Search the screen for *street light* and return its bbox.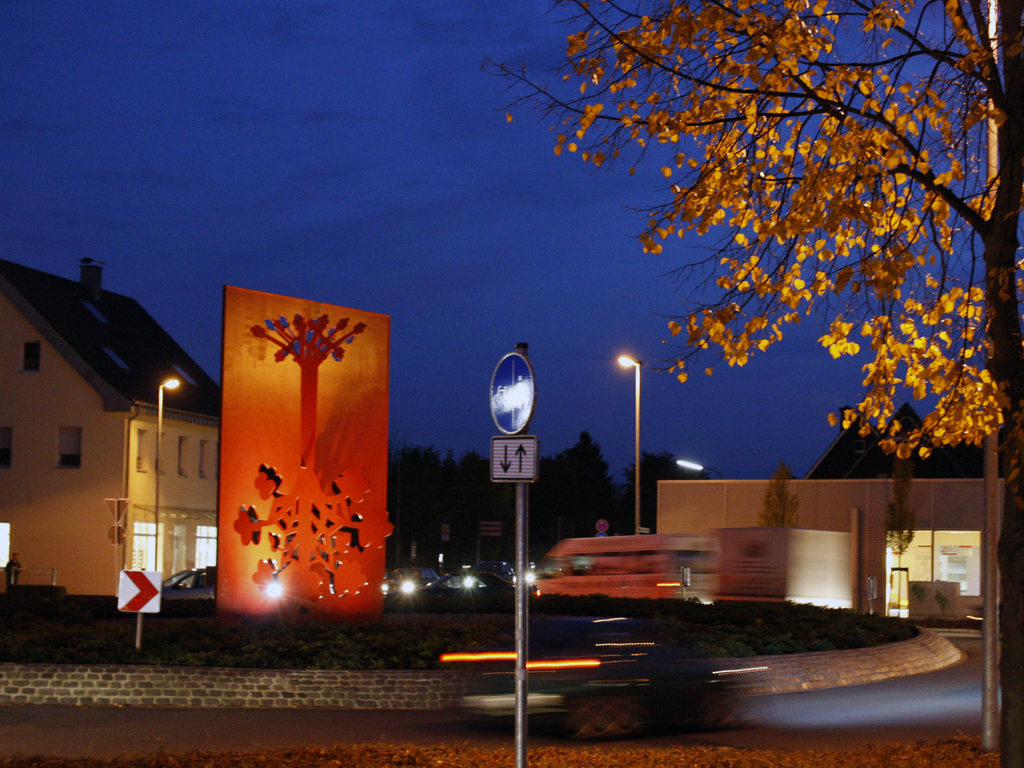
Found: [147,376,187,577].
